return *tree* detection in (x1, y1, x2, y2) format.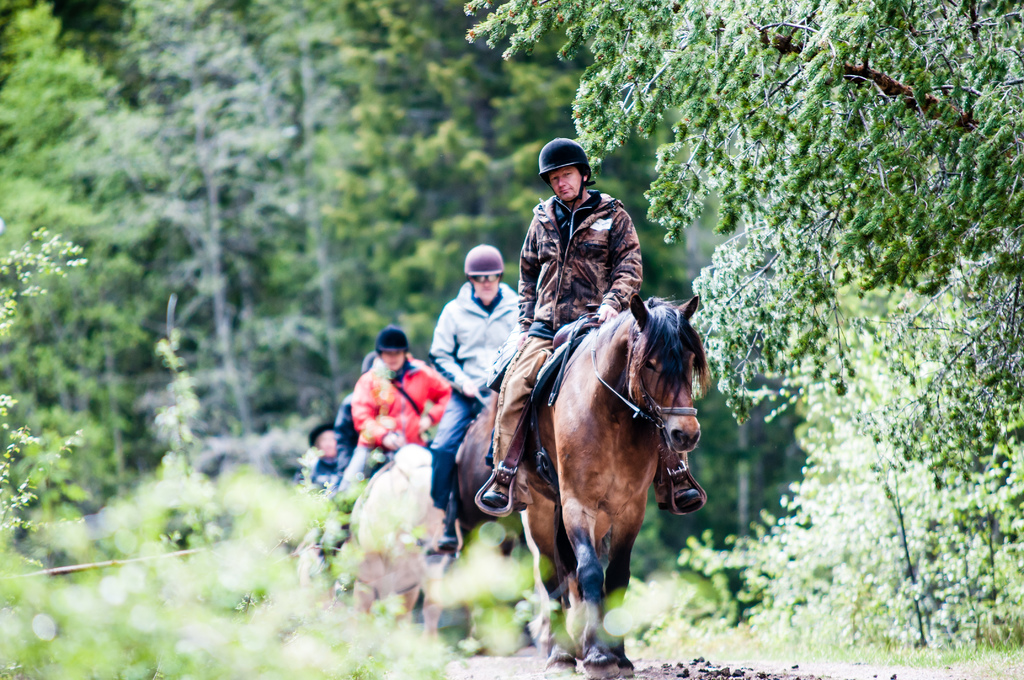
(103, 0, 355, 480).
